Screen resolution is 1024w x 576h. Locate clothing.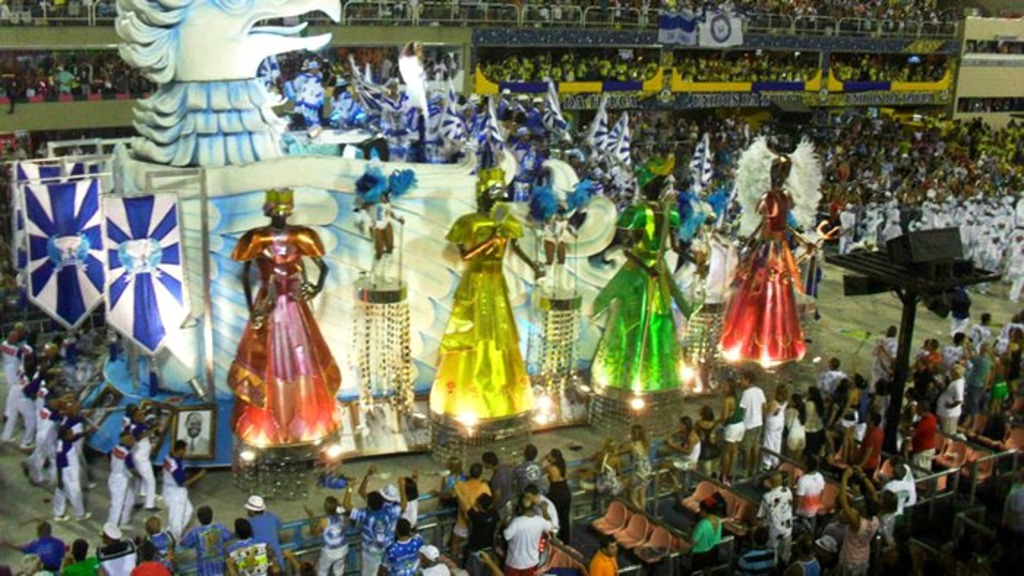
(left=418, top=558, right=453, bottom=575).
